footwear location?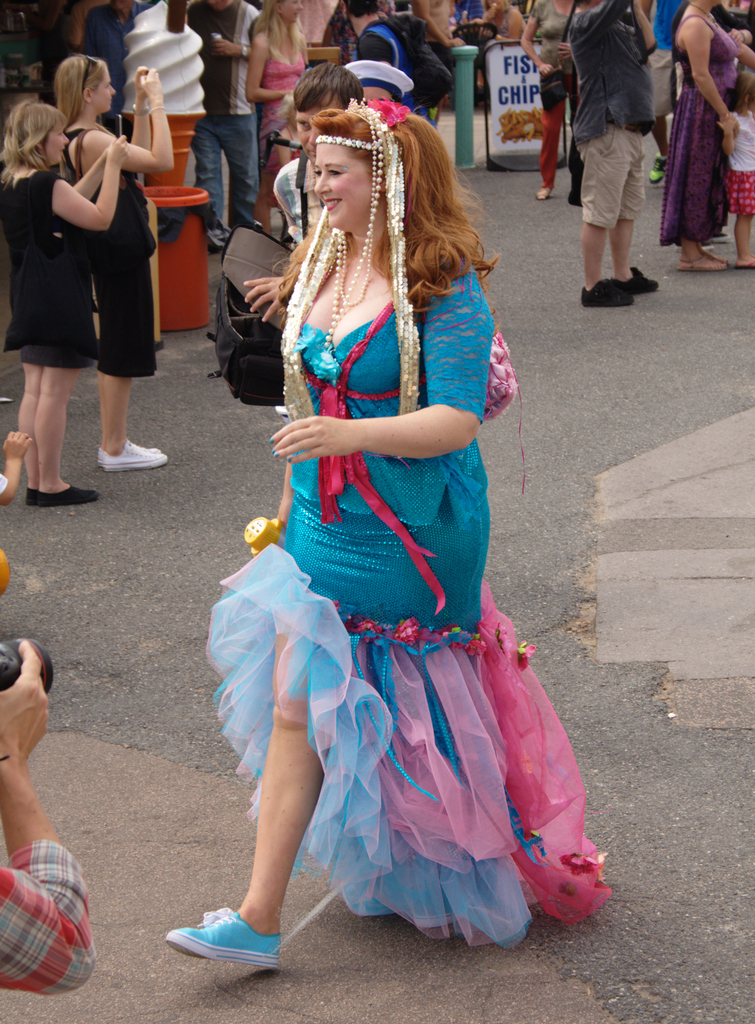
[101,436,165,469]
